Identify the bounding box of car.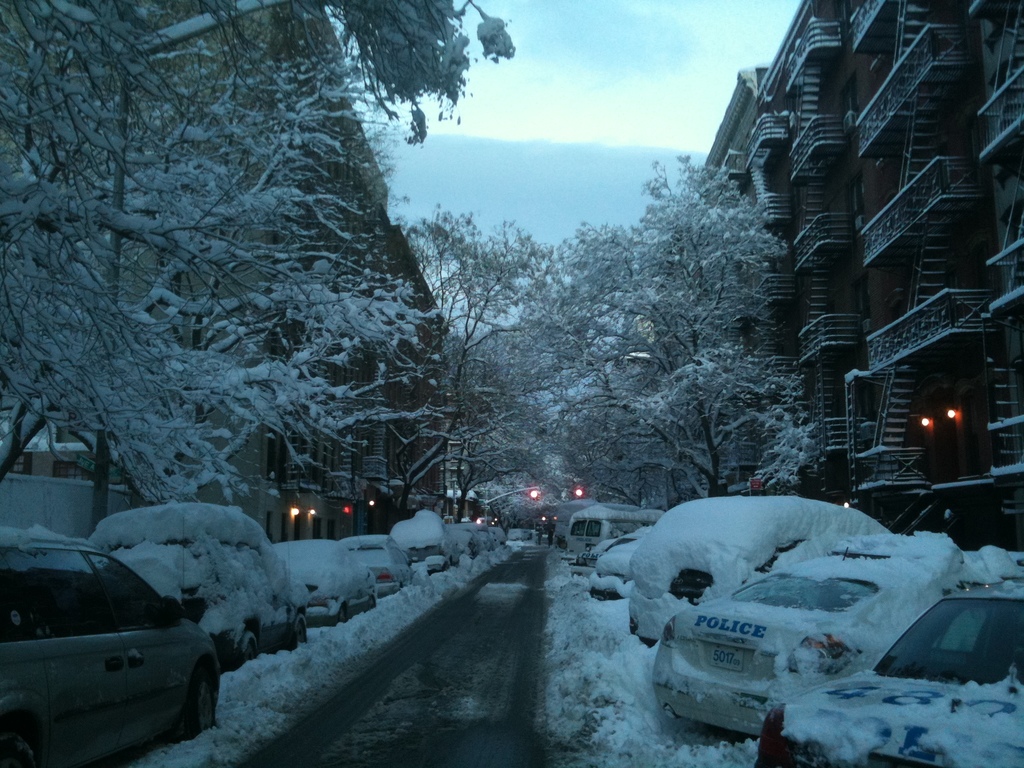
locate(110, 540, 302, 667).
